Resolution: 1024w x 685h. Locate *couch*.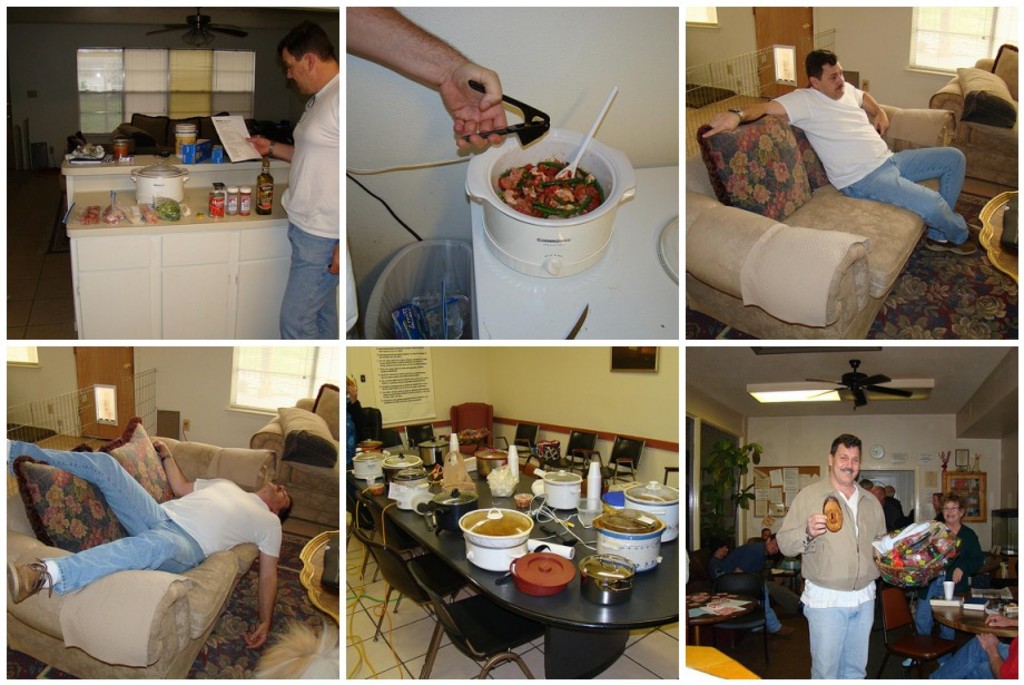
x1=928 y1=48 x2=1021 y2=207.
